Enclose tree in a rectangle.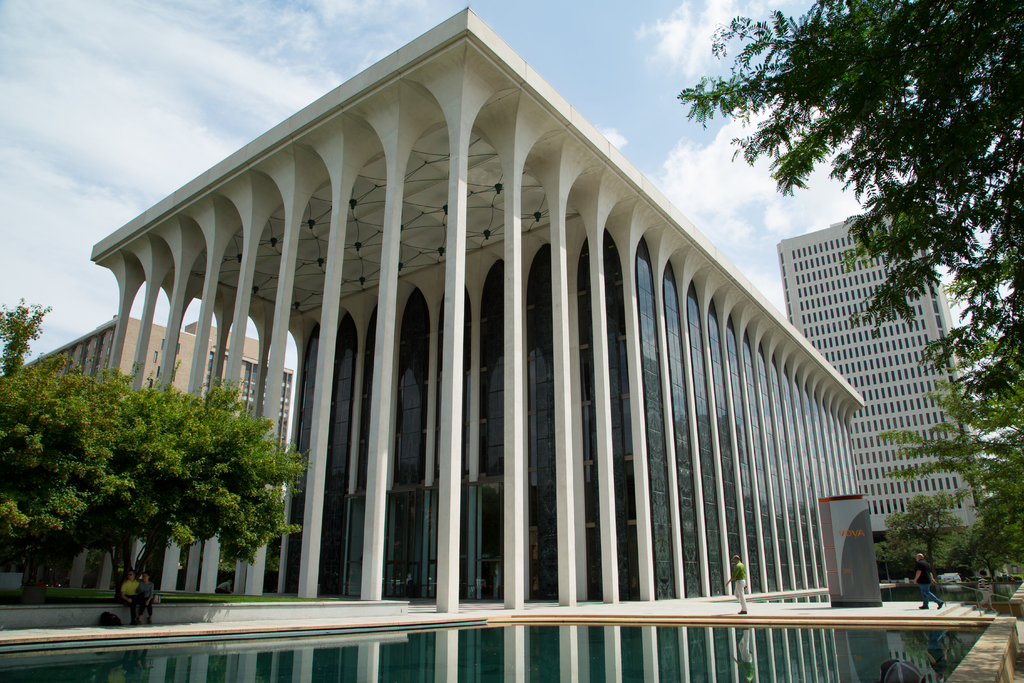
871,333,1023,573.
